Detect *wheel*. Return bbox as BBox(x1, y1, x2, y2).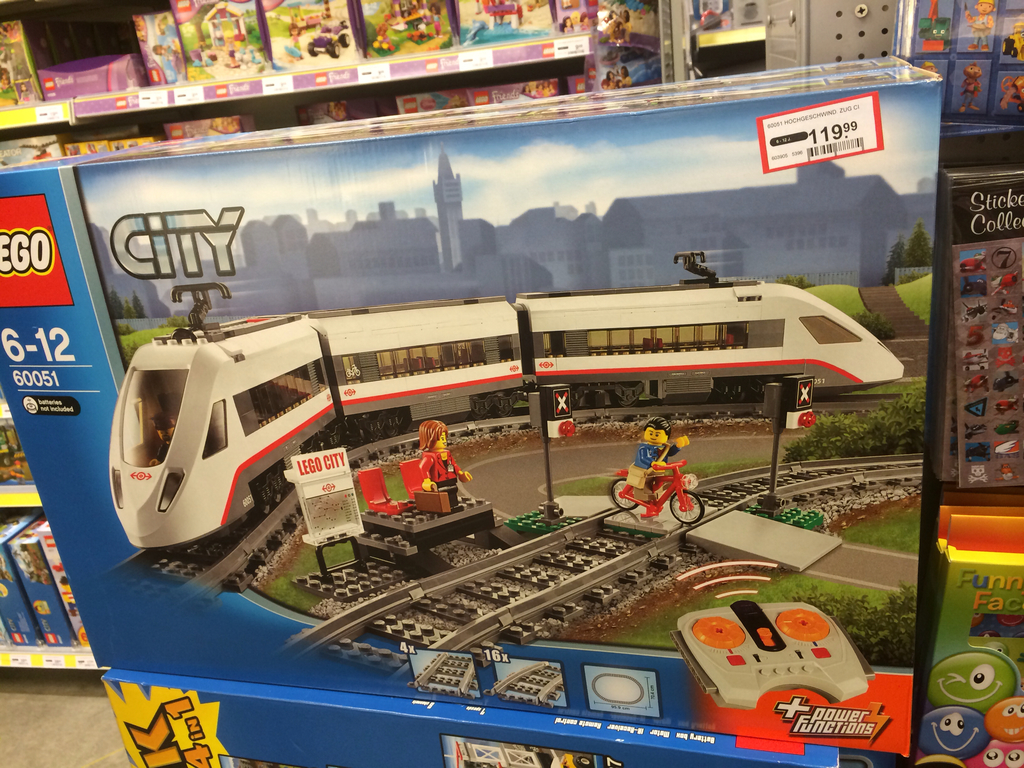
BBox(981, 367, 985, 372).
